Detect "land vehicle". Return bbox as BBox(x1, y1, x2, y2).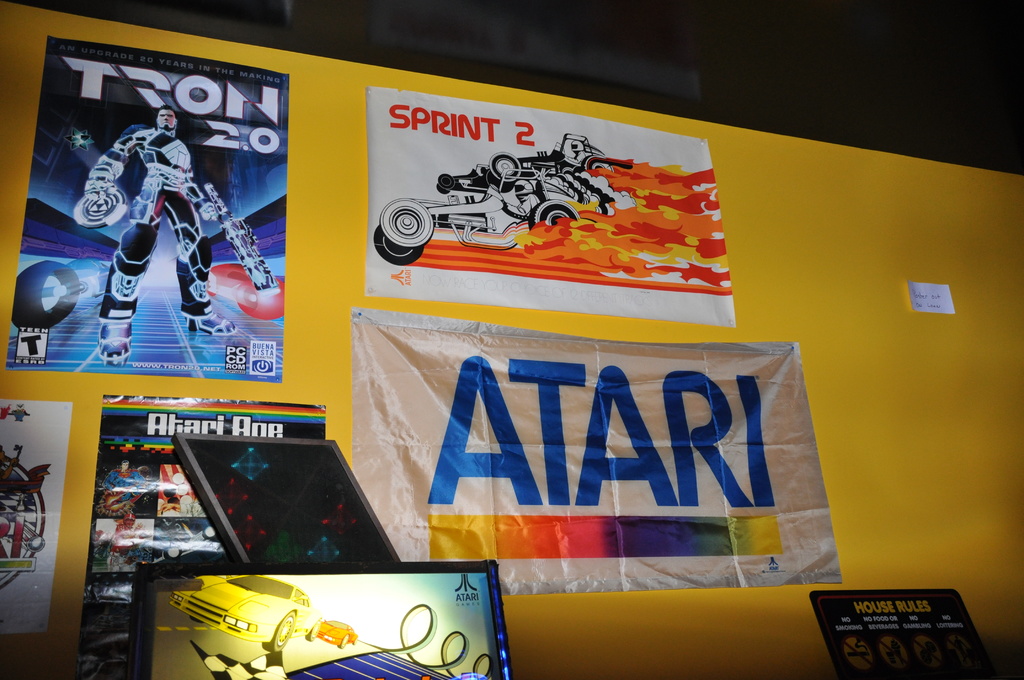
BBox(317, 618, 352, 645).
